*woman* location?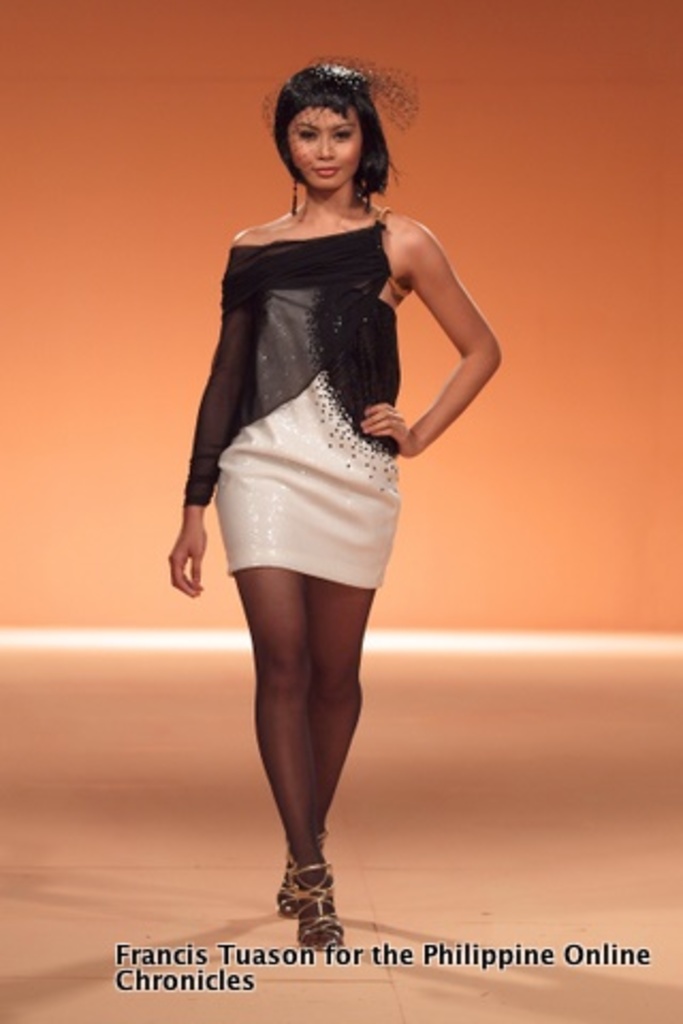
box=[158, 77, 489, 881]
